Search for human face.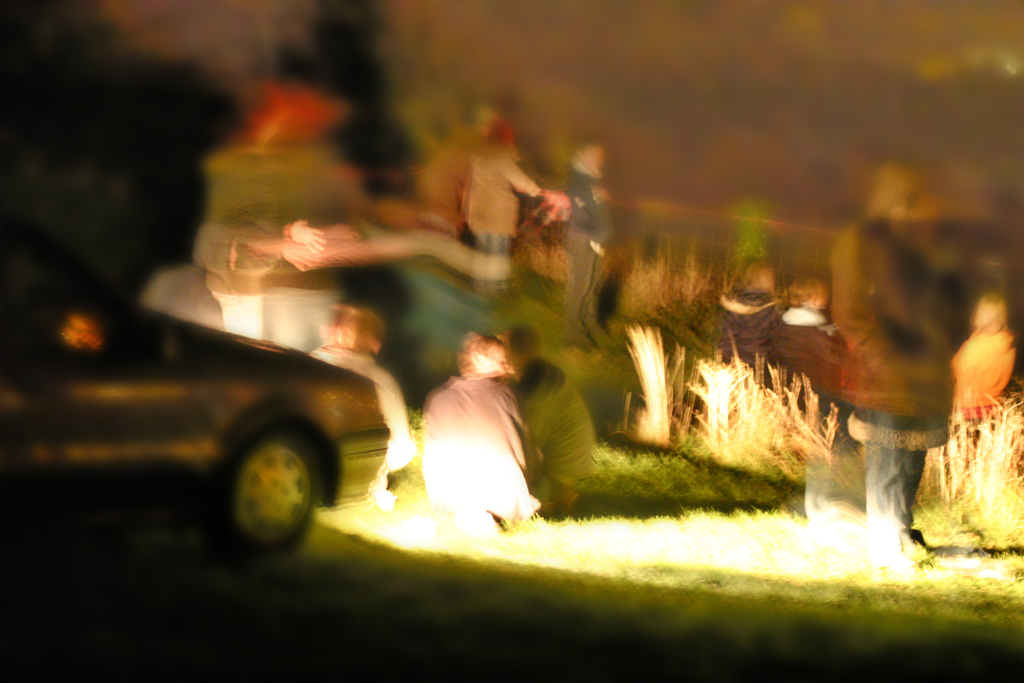
Found at <bbox>977, 308, 1005, 334</bbox>.
